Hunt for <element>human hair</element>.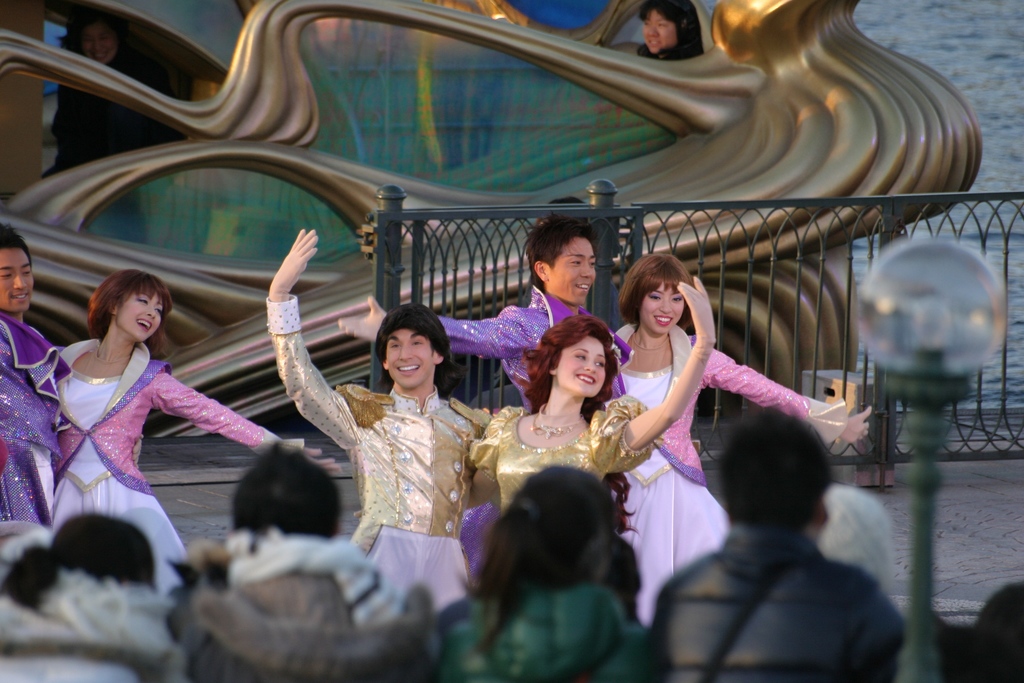
Hunted down at crop(618, 251, 698, 329).
